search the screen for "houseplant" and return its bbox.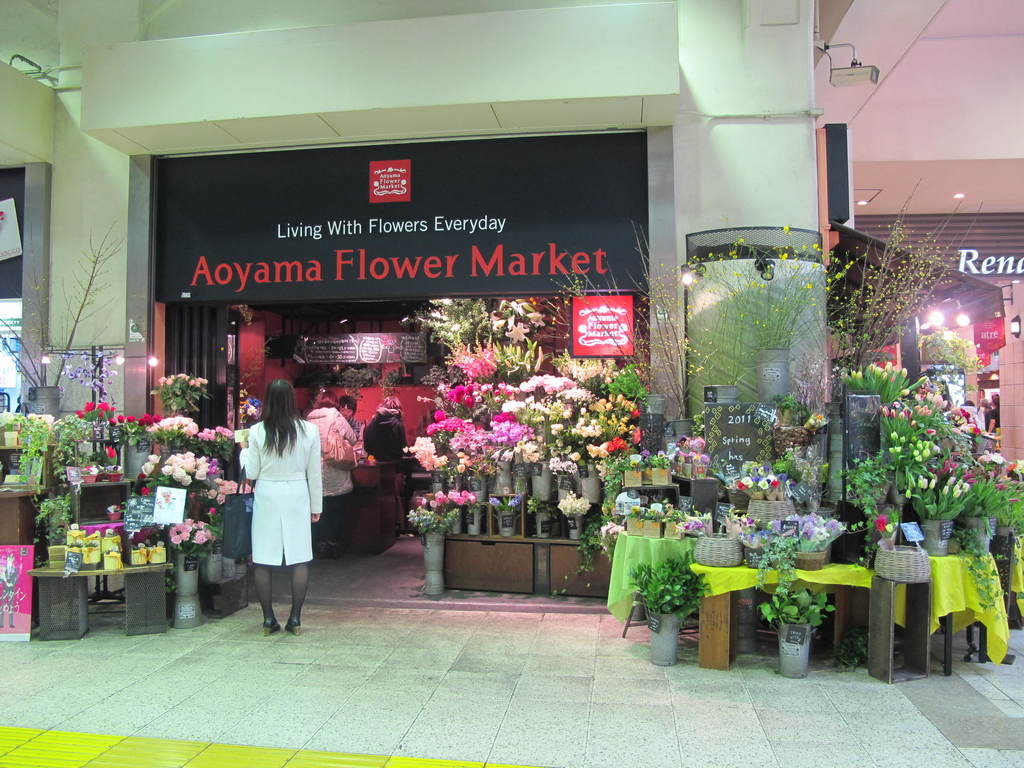
Found: 361:454:384:474.
